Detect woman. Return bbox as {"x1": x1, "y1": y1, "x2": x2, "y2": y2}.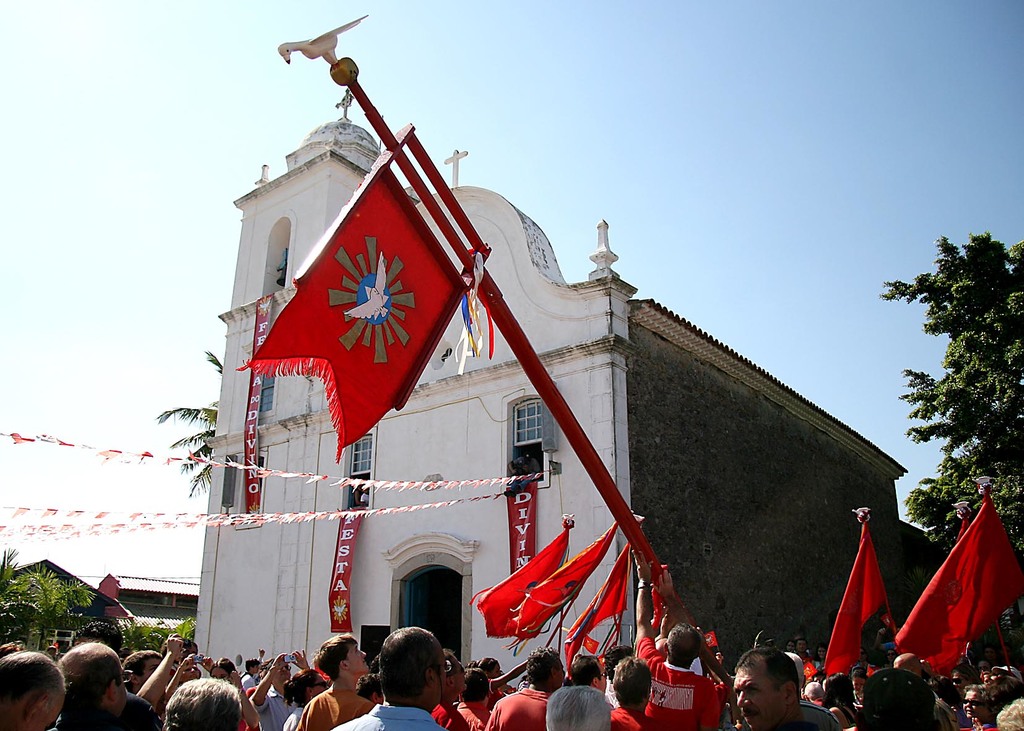
{"x1": 824, "y1": 669, "x2": 859, "y2": 725}.
